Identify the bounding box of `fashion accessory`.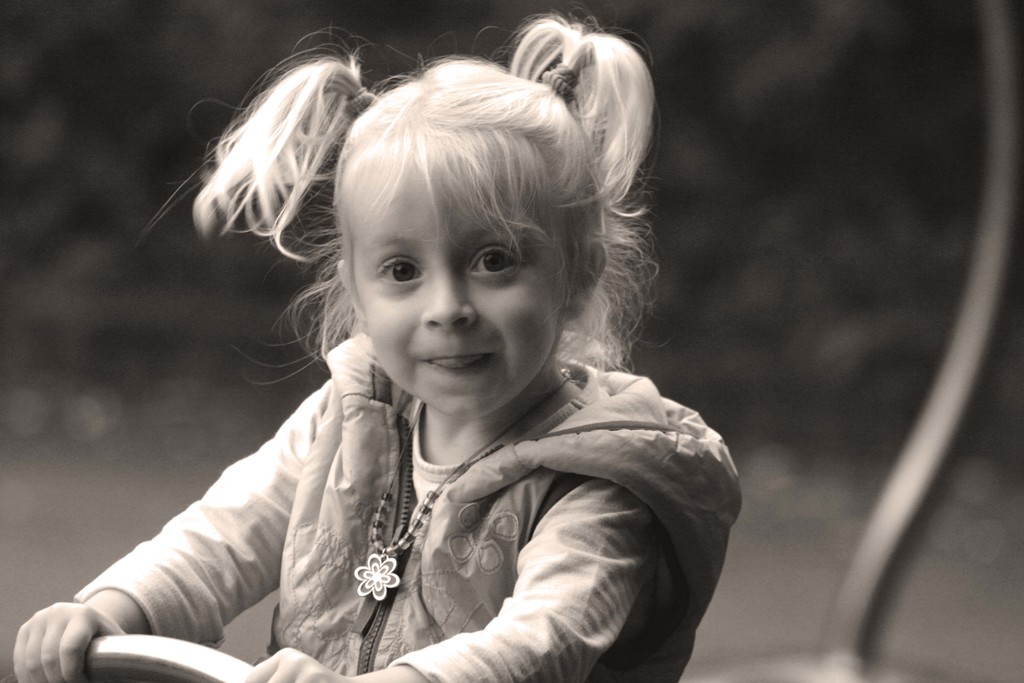
select_region(351, 375, 570, 604).
